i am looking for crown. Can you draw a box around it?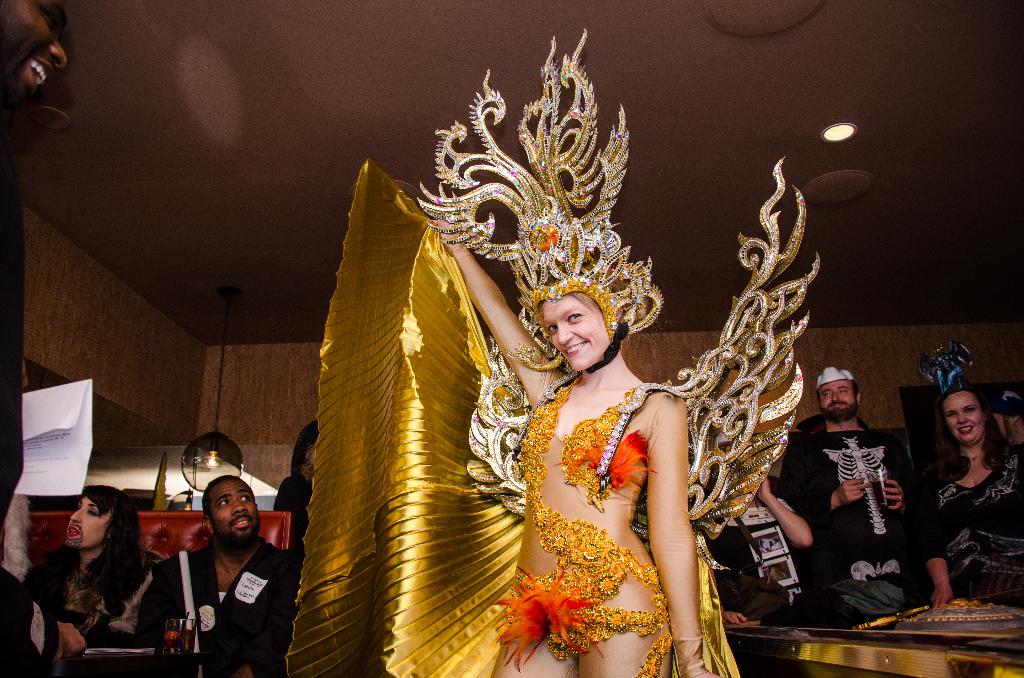
Sure, the bounding box is left=412, top=25, right=664, bottom=355.
